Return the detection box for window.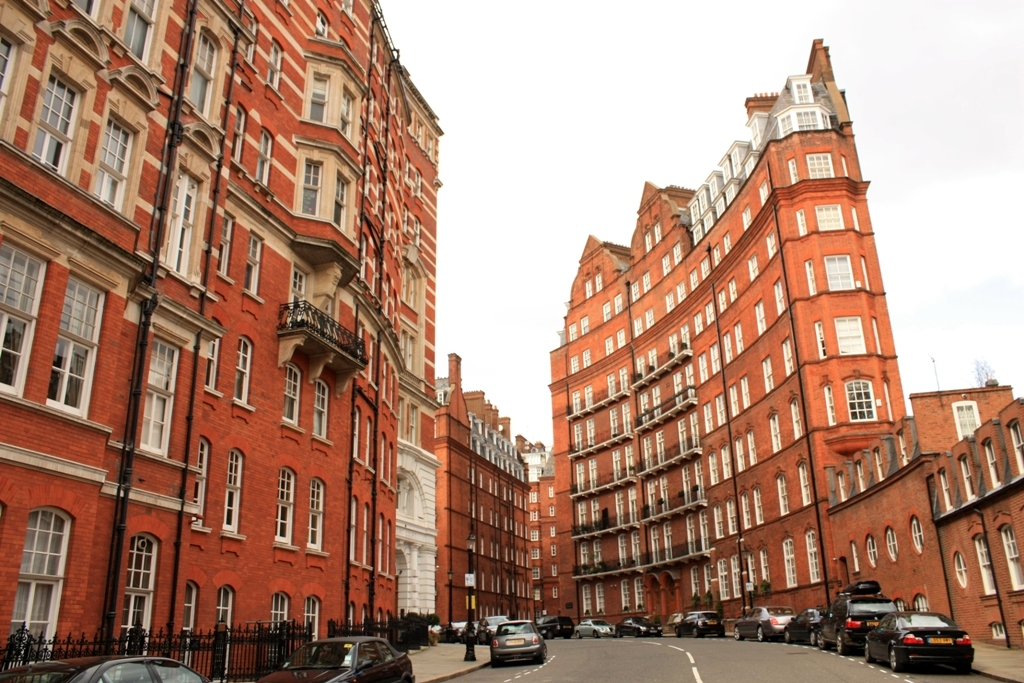
(953, 403, 985, 440).
